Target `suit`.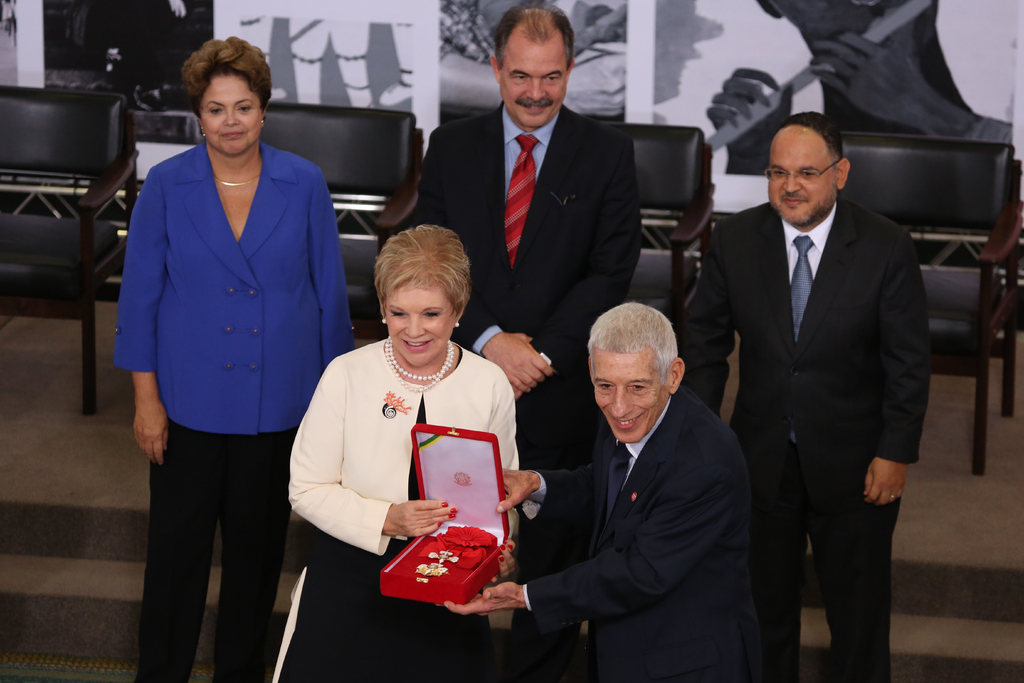
Target region: left=418, top=101, right=639, bottom=682.
